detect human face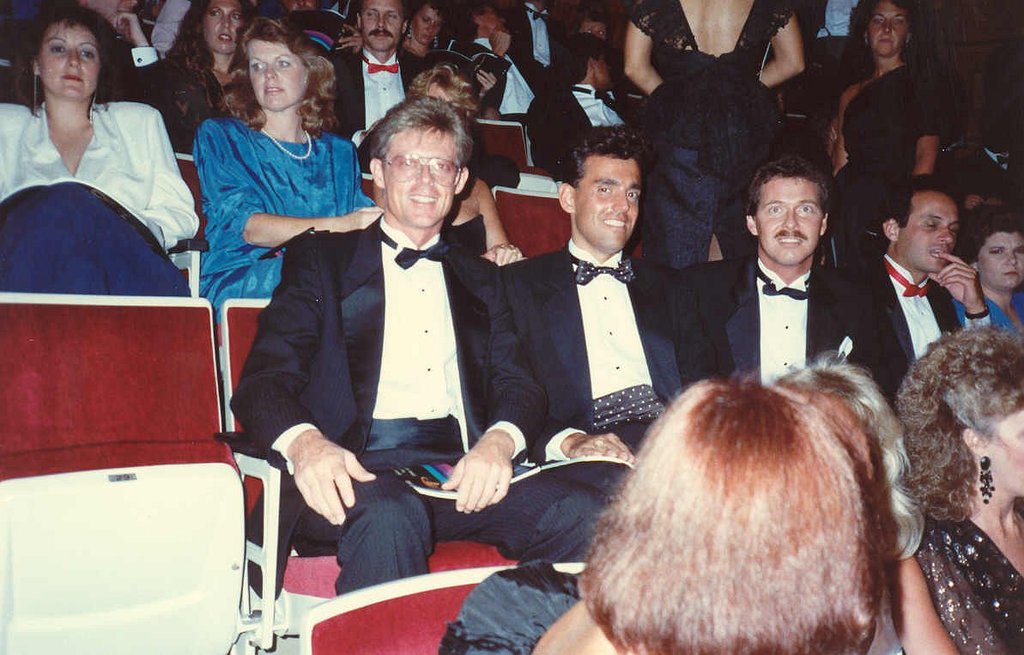
left=753, top=176, right=821, bottom=267
